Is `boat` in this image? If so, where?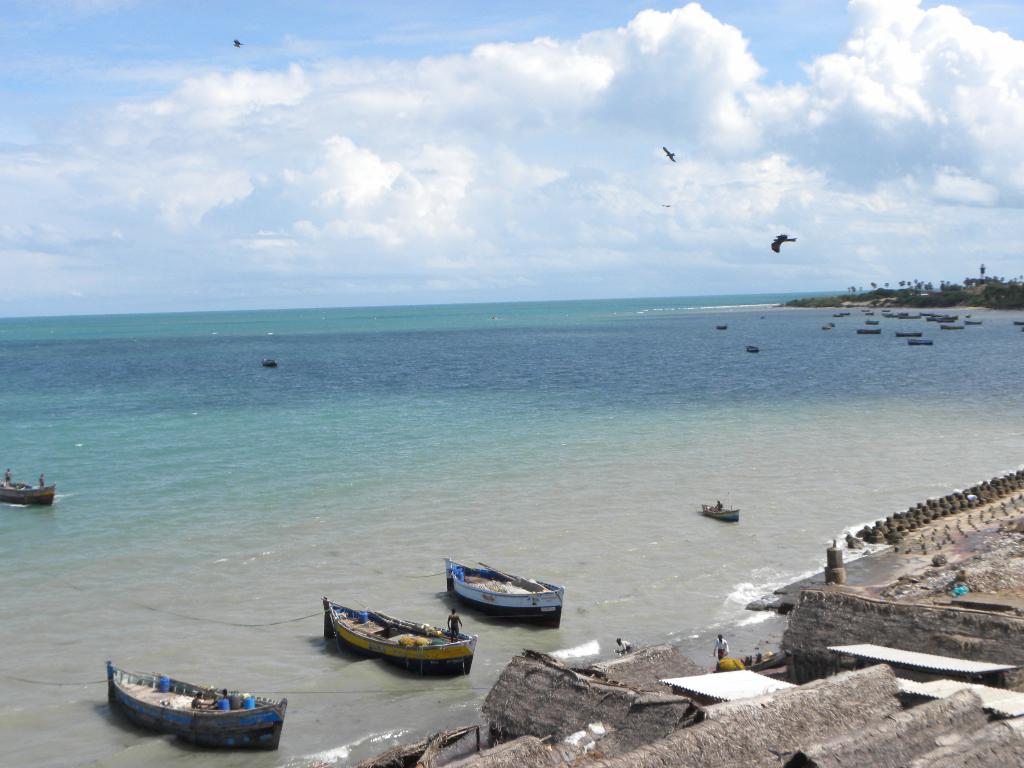
Yes, at detection(715, 324, 724, 331).
